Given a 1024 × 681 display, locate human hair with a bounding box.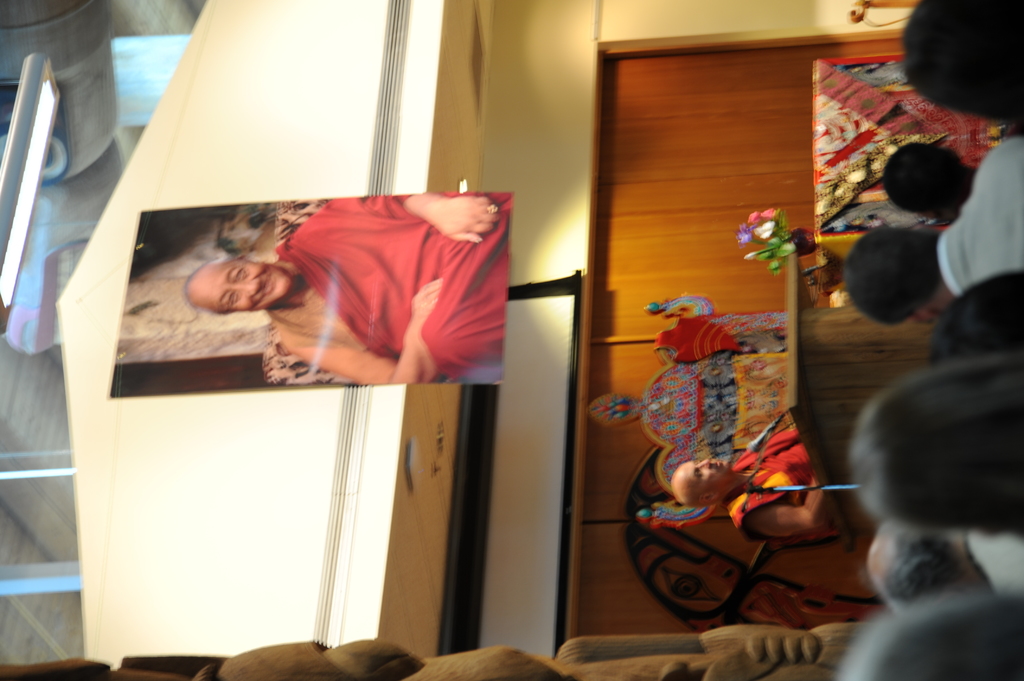
Located: bbox(848, 352, 1023, 542).
